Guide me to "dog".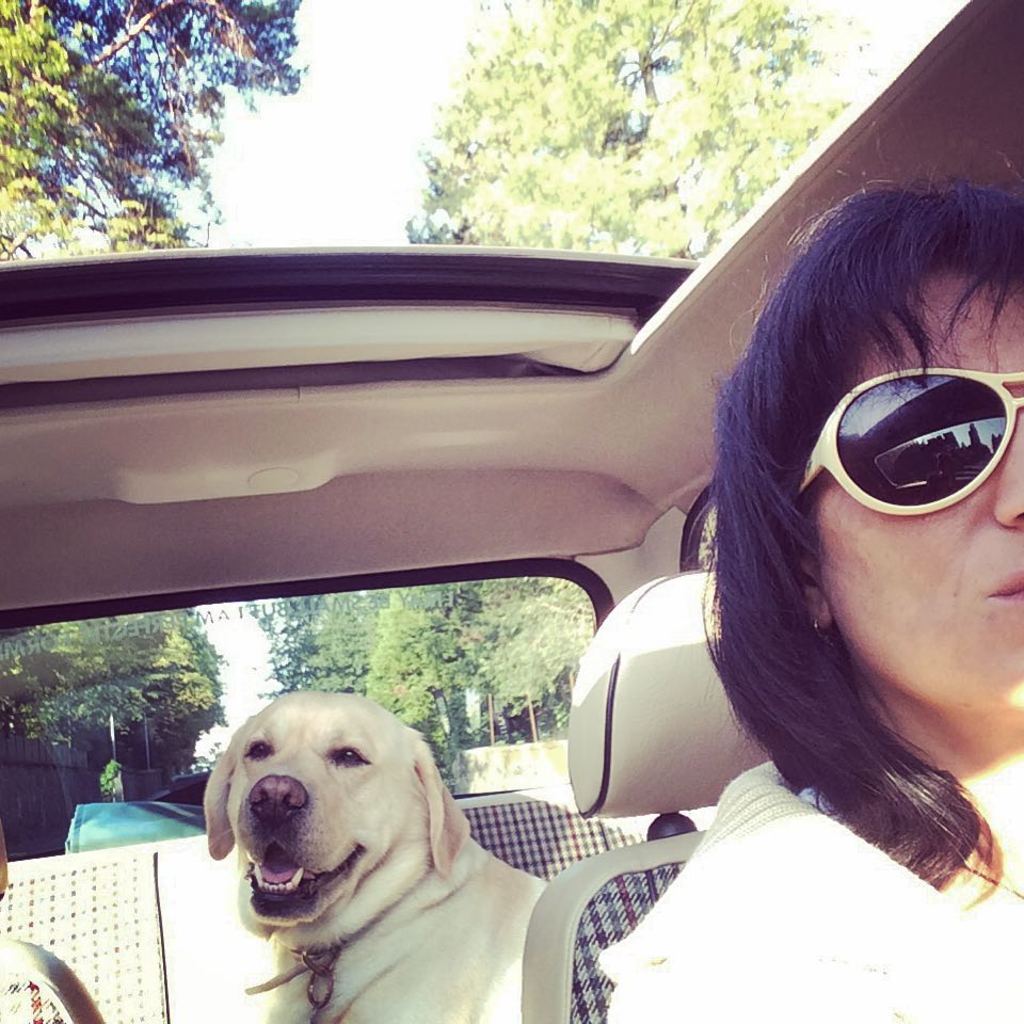
Guidance: (202,691,556,1023).
